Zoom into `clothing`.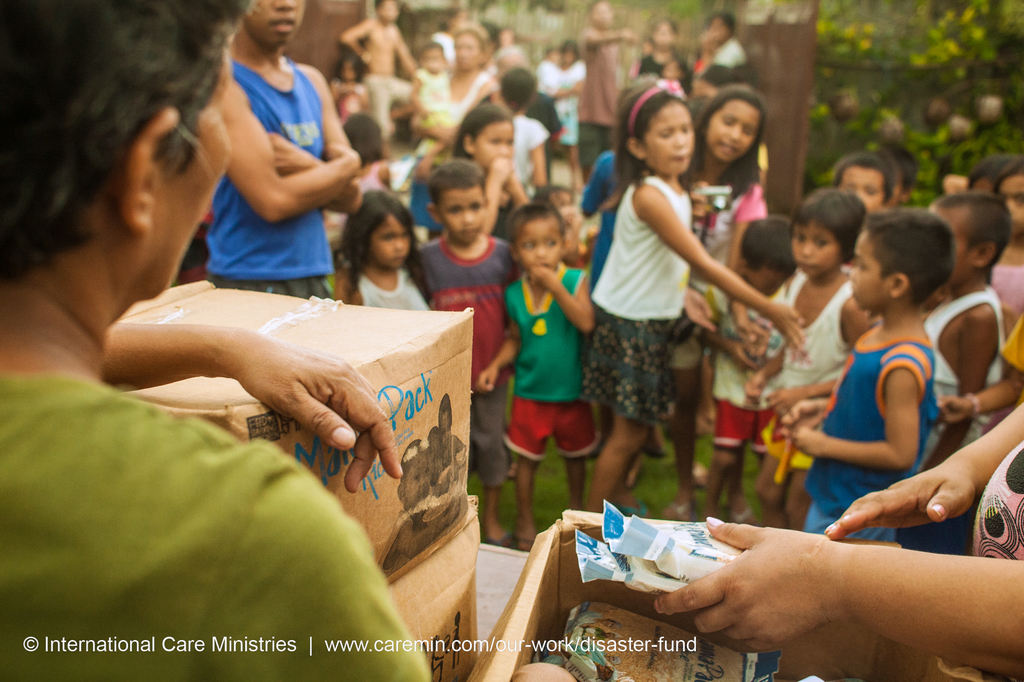
Zoom target: 709, 405, 771, 452.
